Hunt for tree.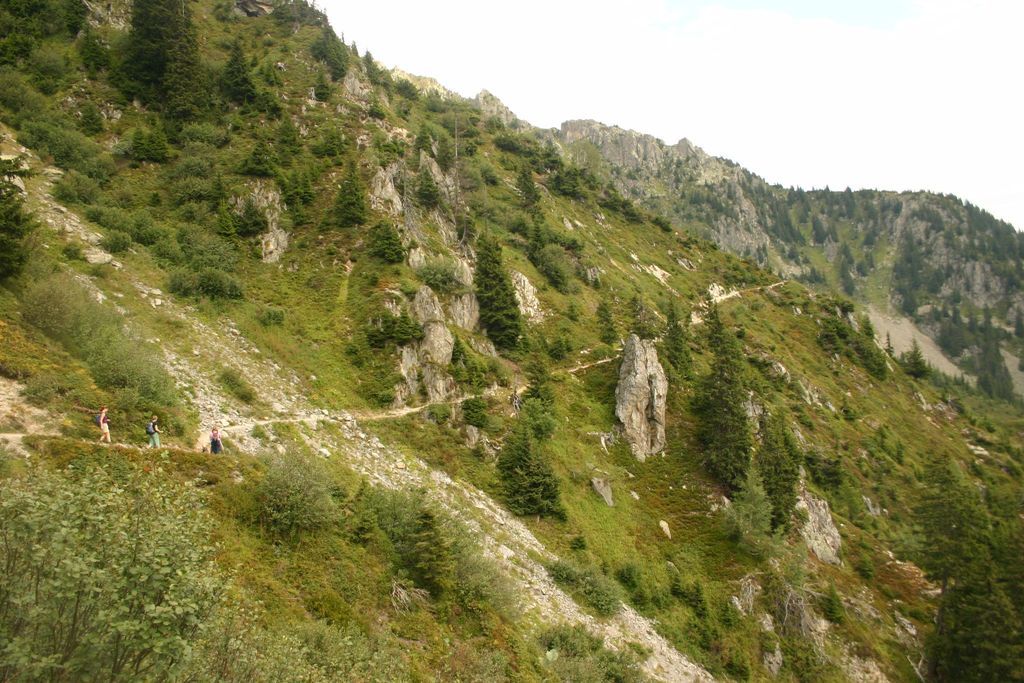
Hunted down at BBox(220, 33, 255, 102).
